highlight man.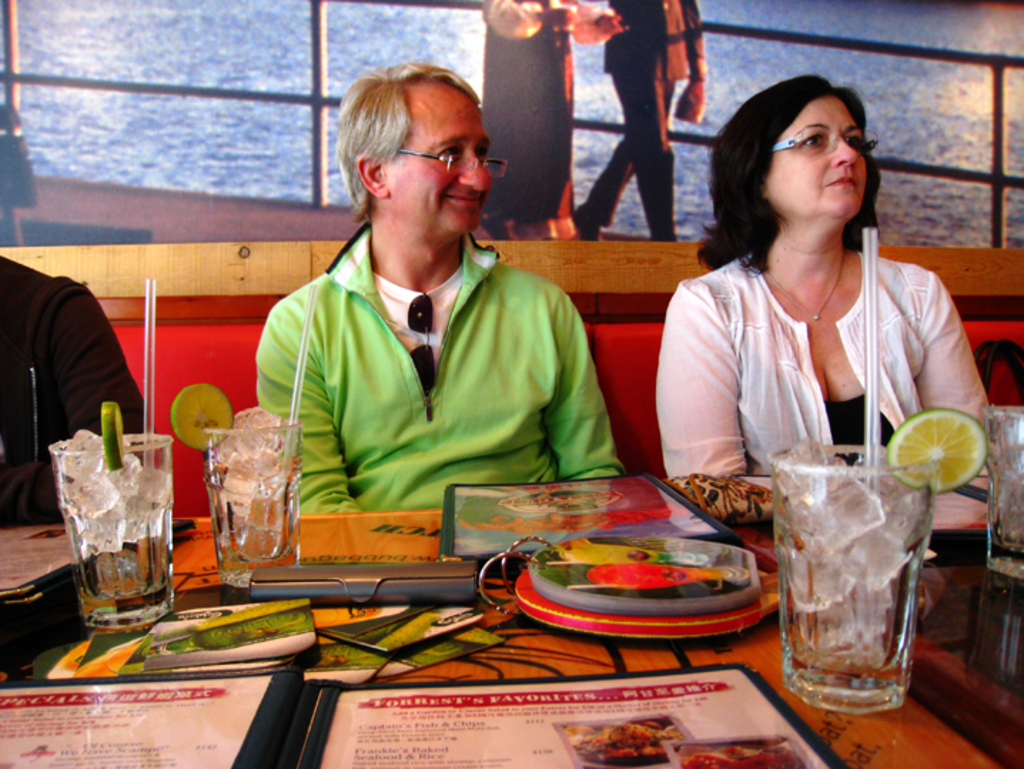
Highlighted region: bbox(0, 254, 154, 526).
